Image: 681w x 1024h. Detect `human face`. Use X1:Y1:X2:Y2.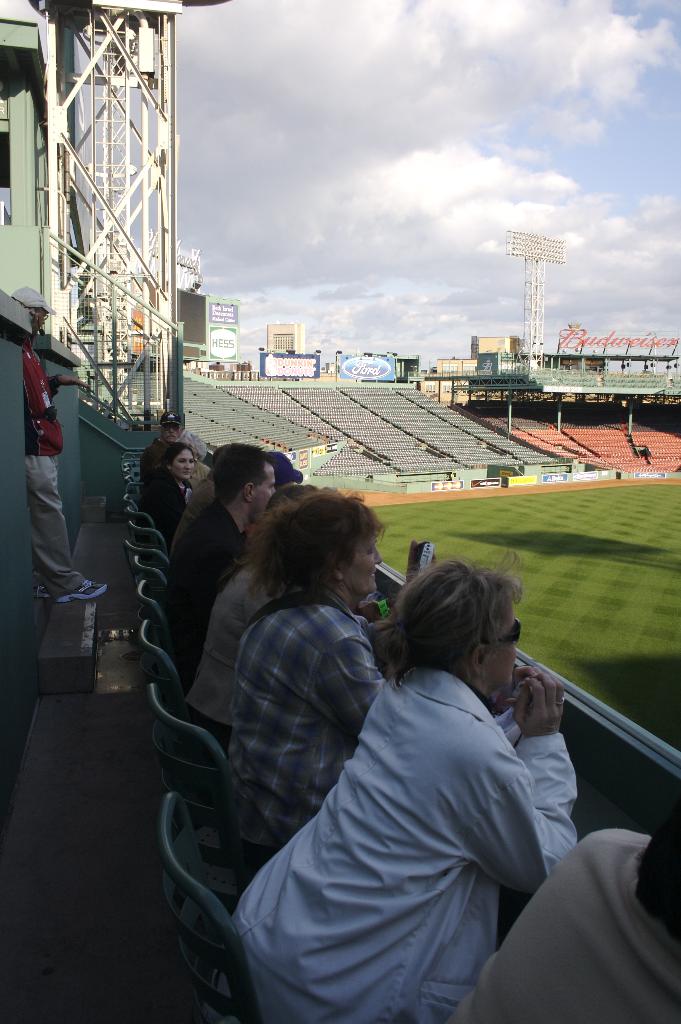
495:605:519:684.
